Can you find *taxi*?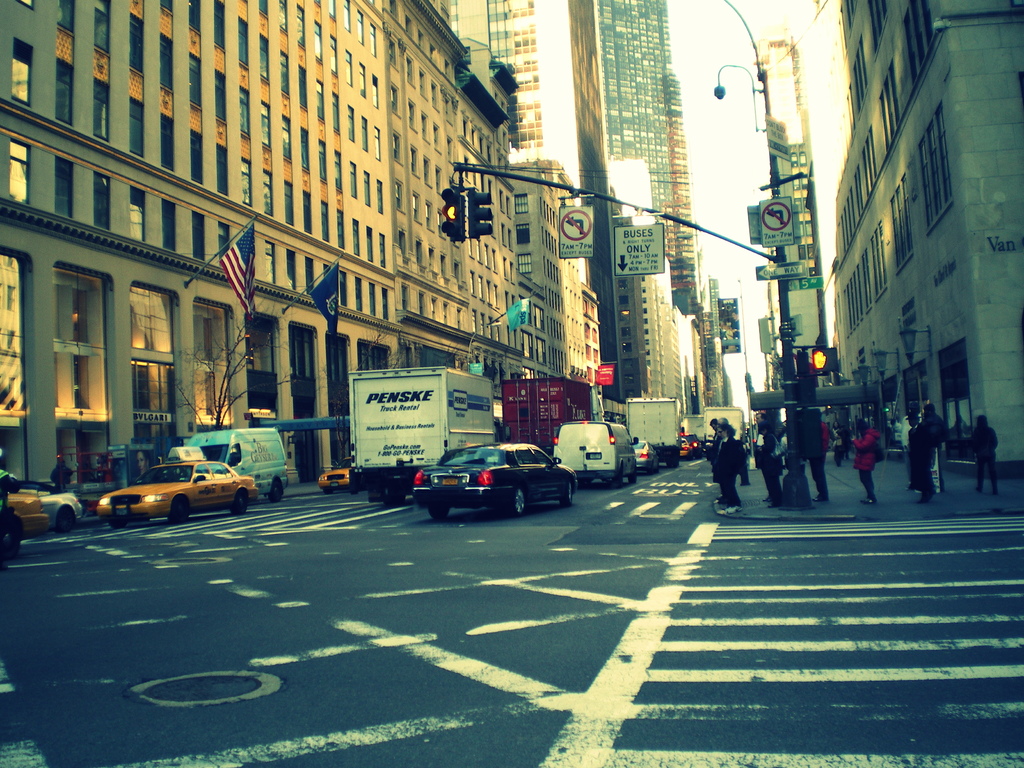
Yes, bounding box: locate(118, 442, 257, 525).
